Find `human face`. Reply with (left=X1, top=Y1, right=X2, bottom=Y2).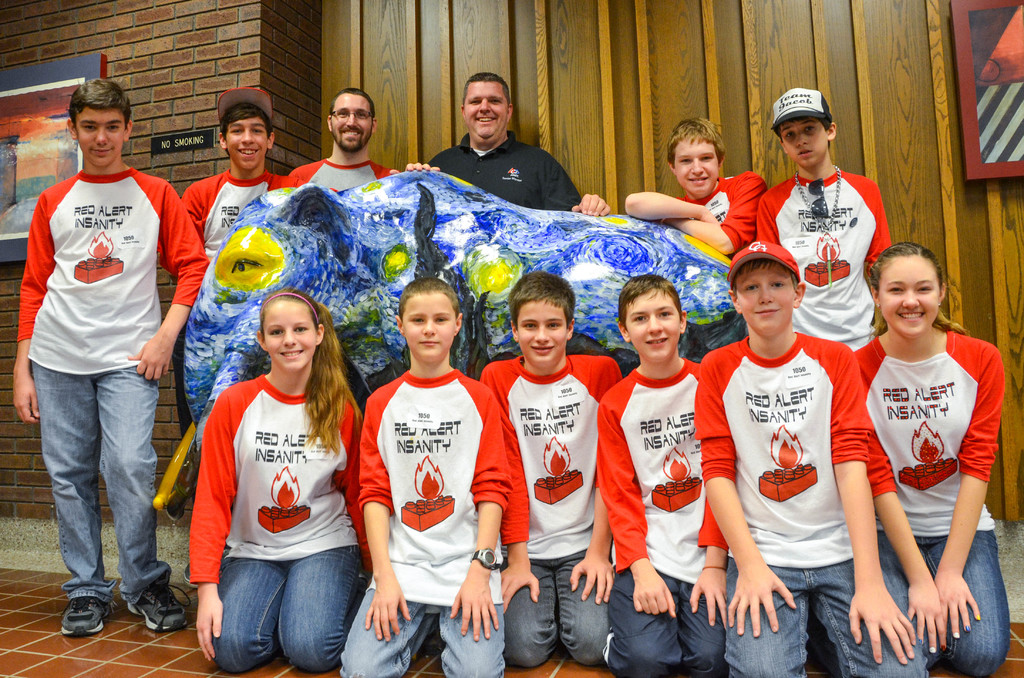
(left=73, top=104, right=127, bottom=173).
